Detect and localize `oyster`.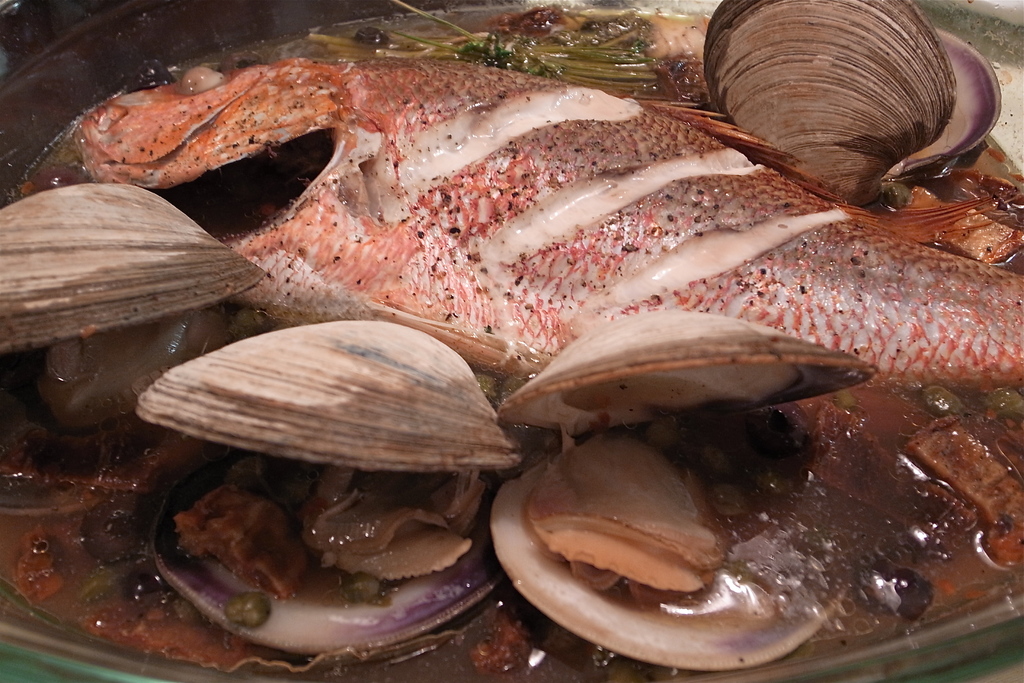
Localized at Rect(0, 177, 269, 458).
